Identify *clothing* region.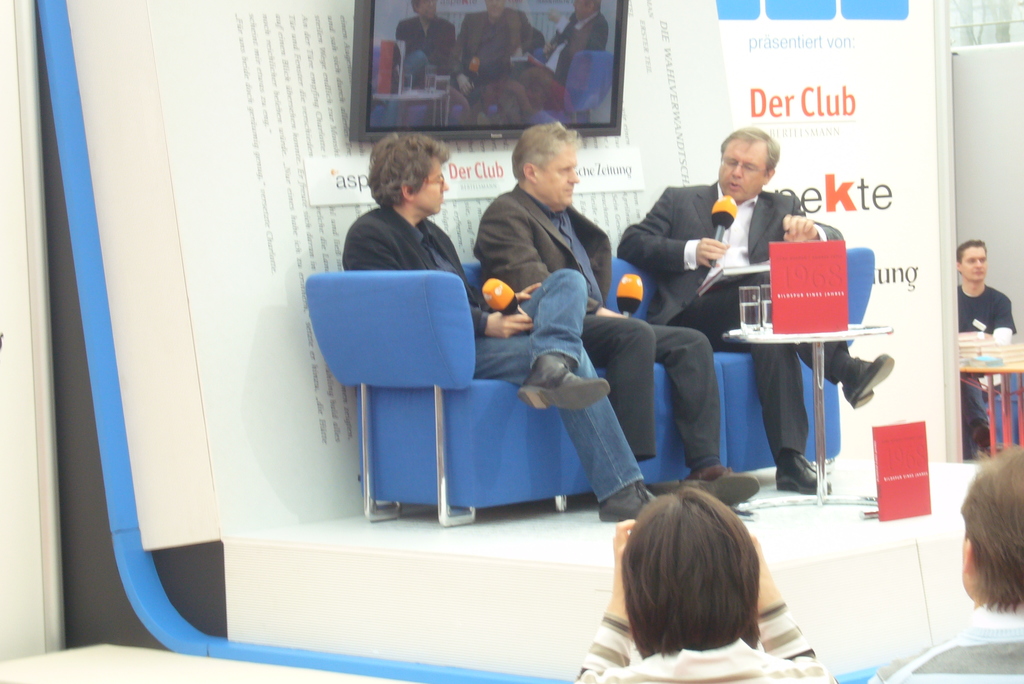
Region: [342, 203, 641, 503].
